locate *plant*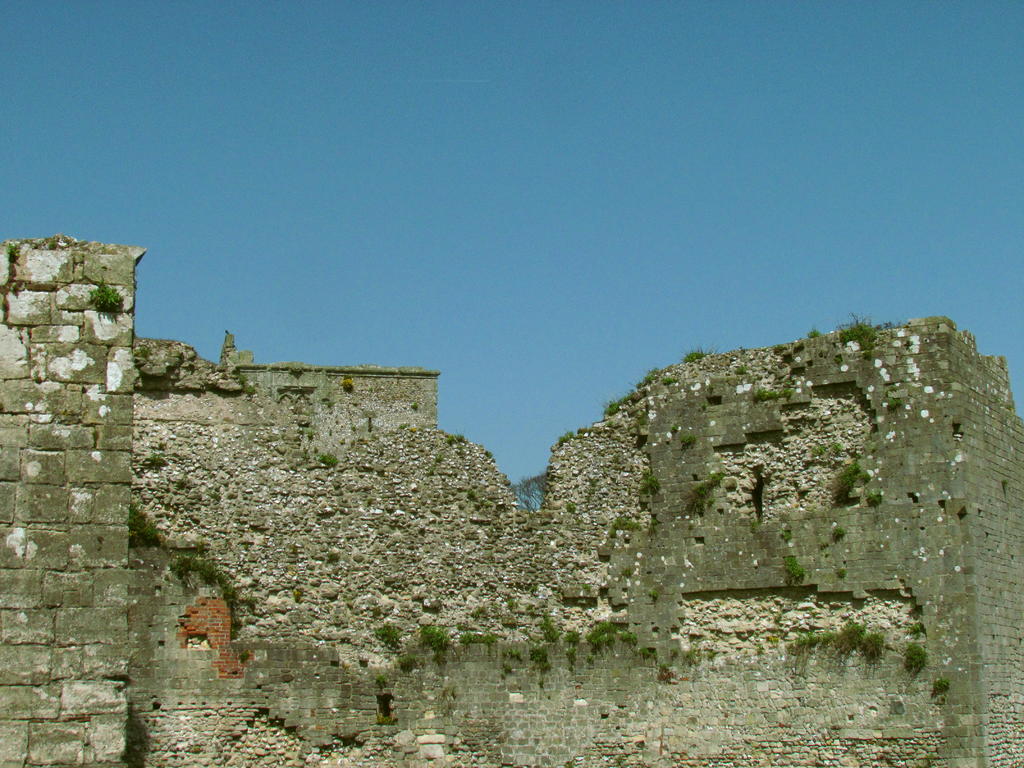
region(644, 585, 662, 601)
